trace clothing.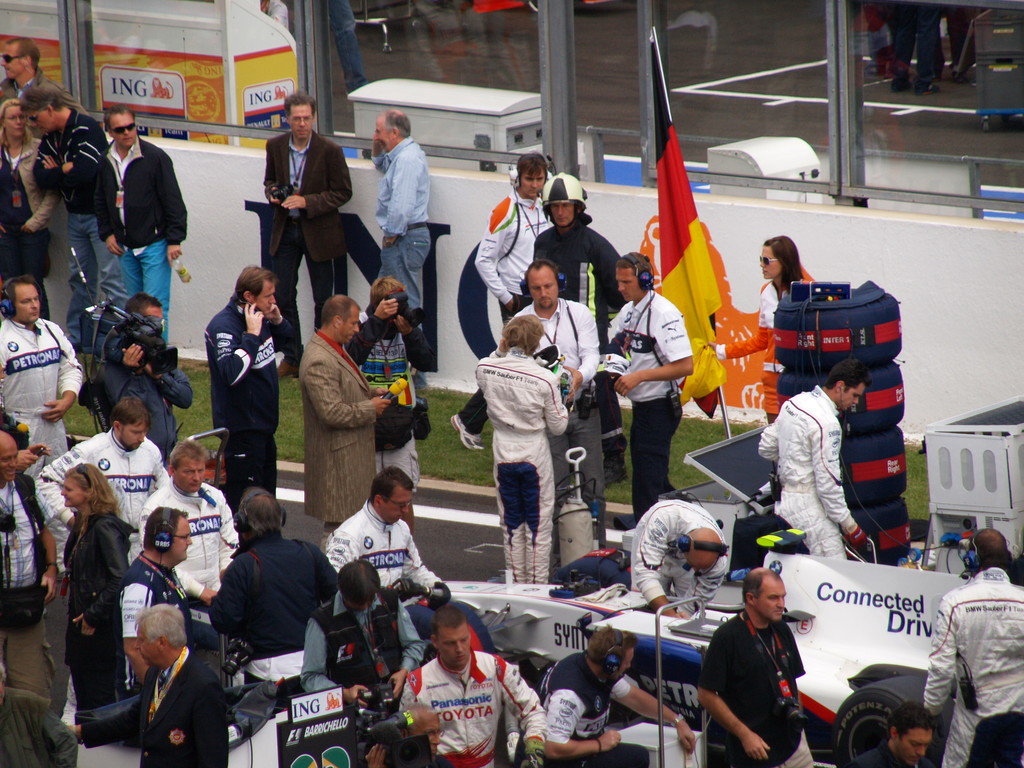
Traced to bbox=(701, 591, 828, 757).
